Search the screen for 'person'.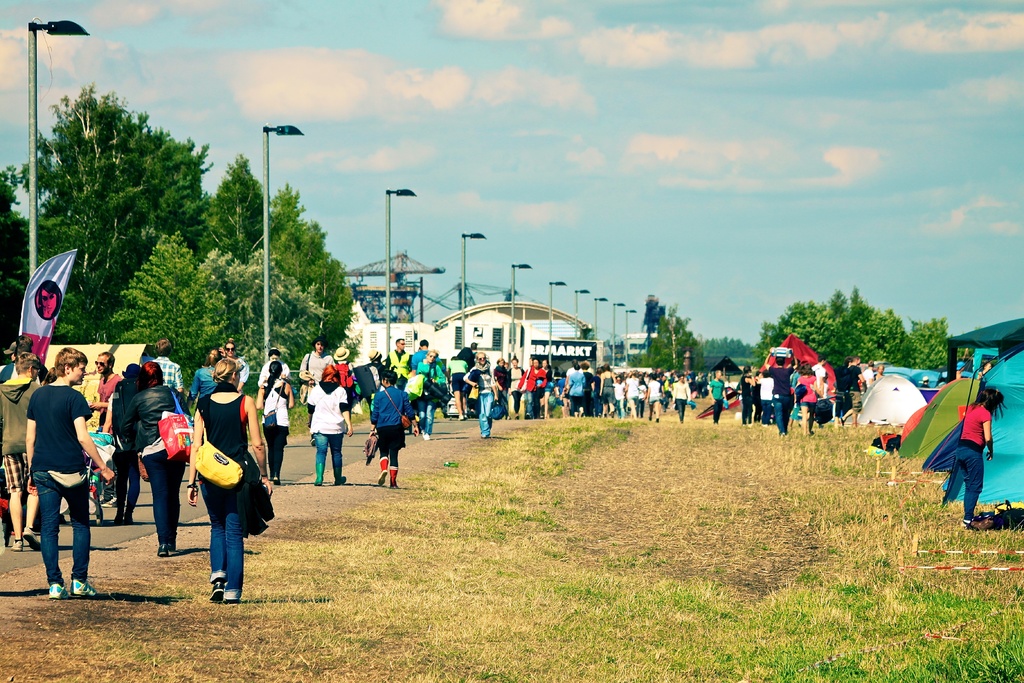
Found at box=[956, 387, 1008, 531].
